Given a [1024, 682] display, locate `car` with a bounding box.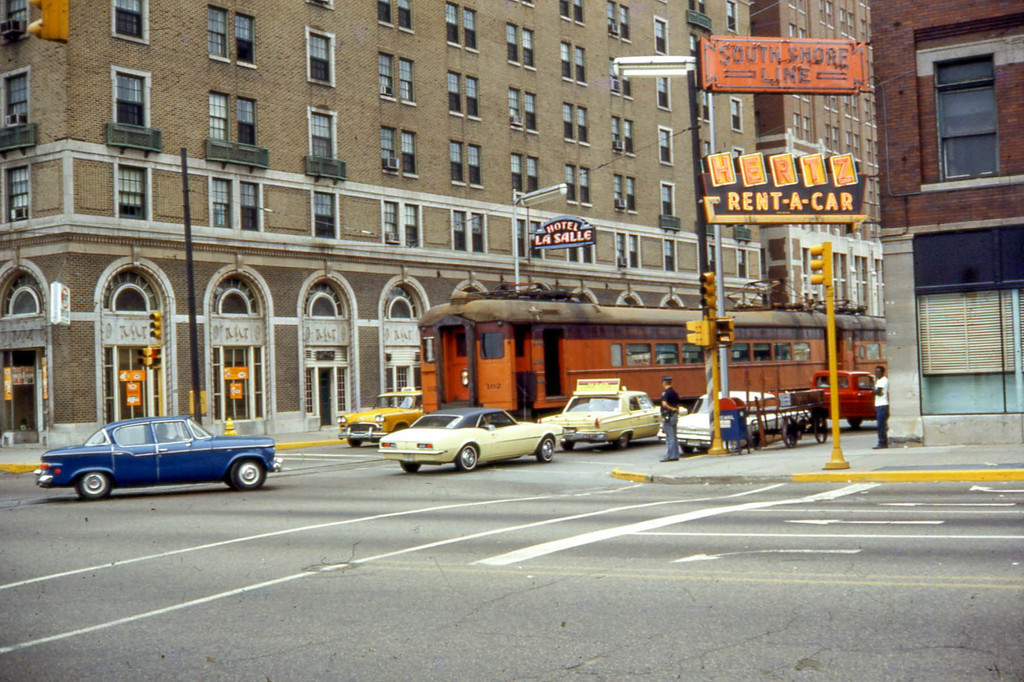
Located: (33,410,282,498).
